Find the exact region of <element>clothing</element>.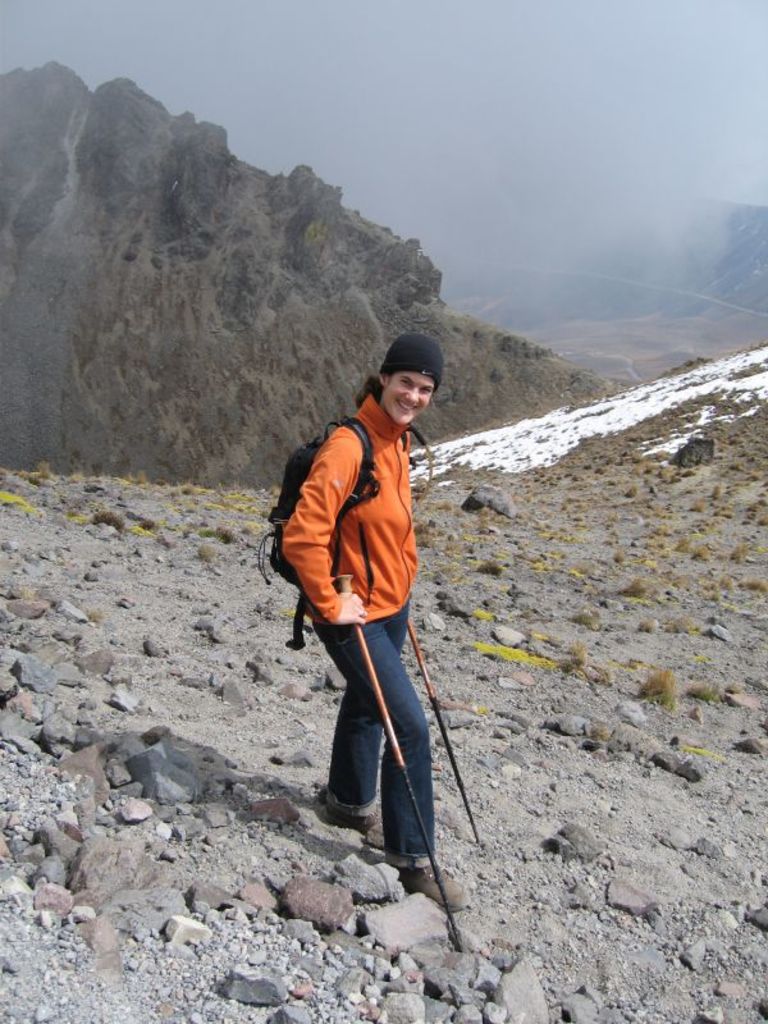
Exact region: x1=283 y1=356 x2=442 y2=756.
